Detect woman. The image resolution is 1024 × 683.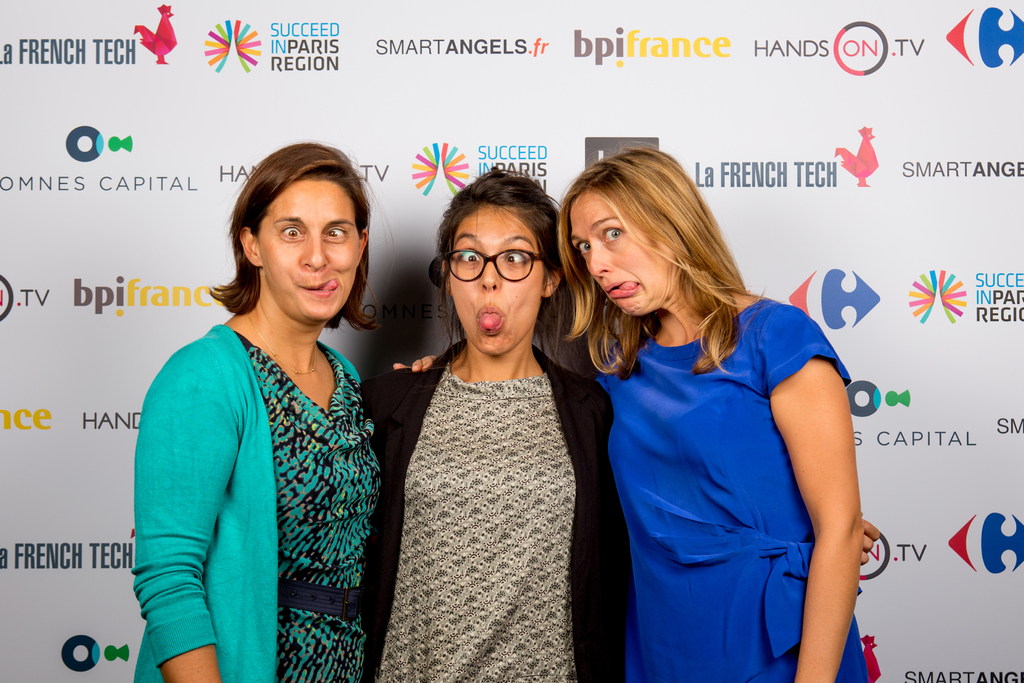
(557,147,870,682).
